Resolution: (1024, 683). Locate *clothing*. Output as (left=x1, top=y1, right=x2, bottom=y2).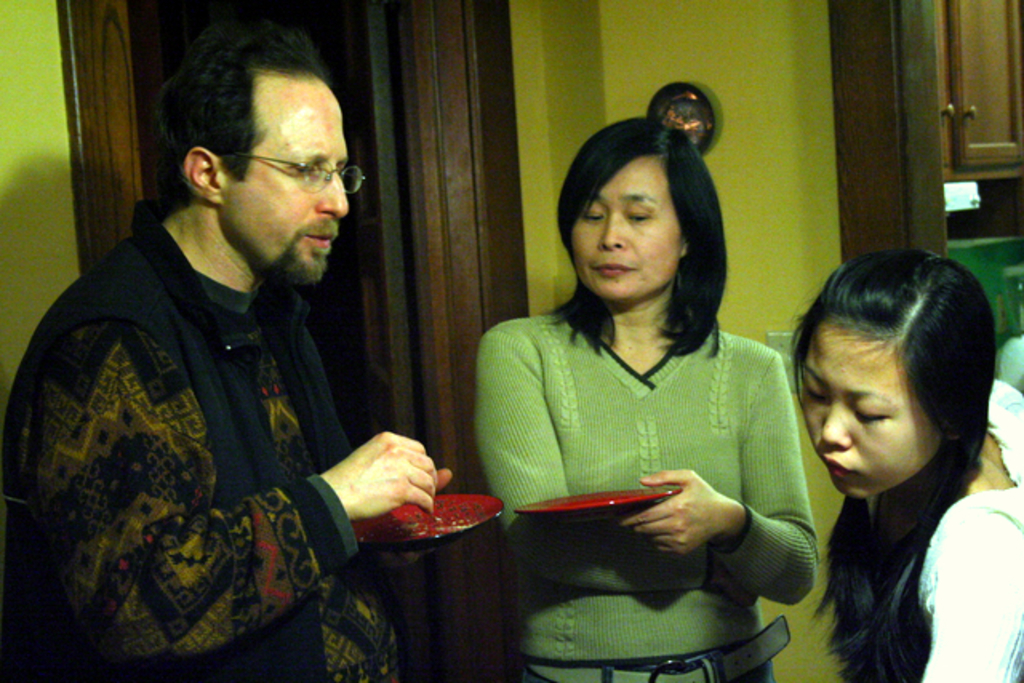
(left=483, top=245, right=819, bottom=661).
